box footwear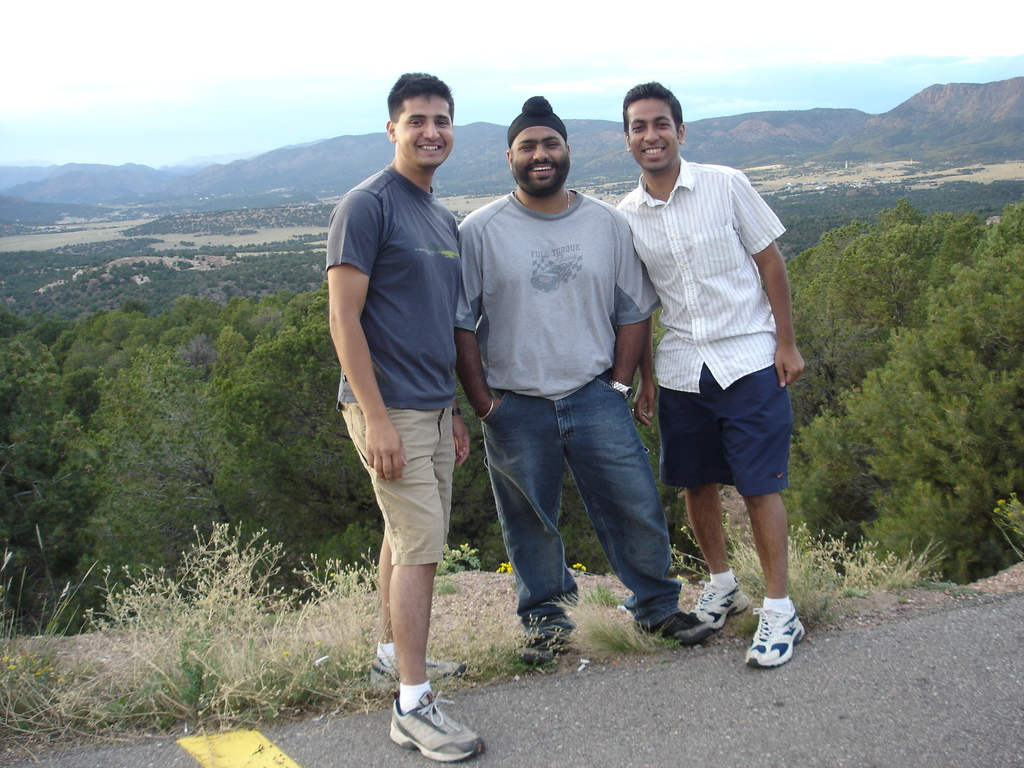
l=368, t=648, r=467, b=696
